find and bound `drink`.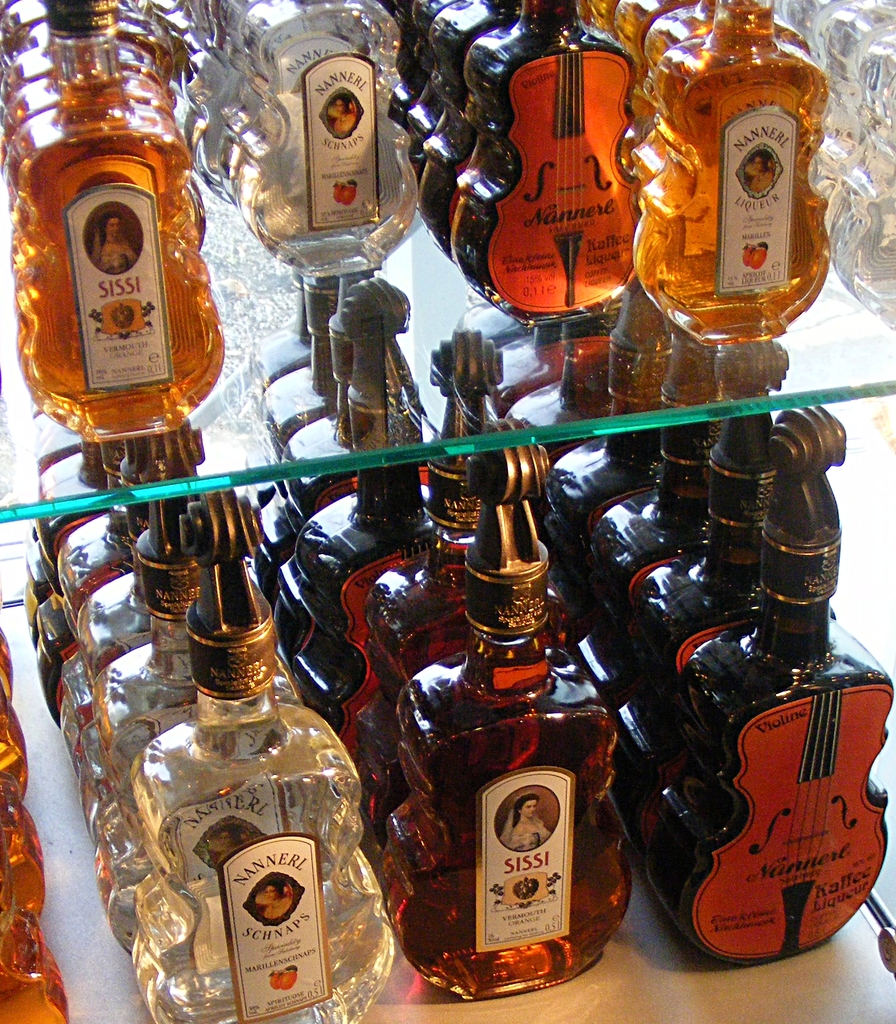
Bound: [left=4, top=0, right=820, bottom=442].
